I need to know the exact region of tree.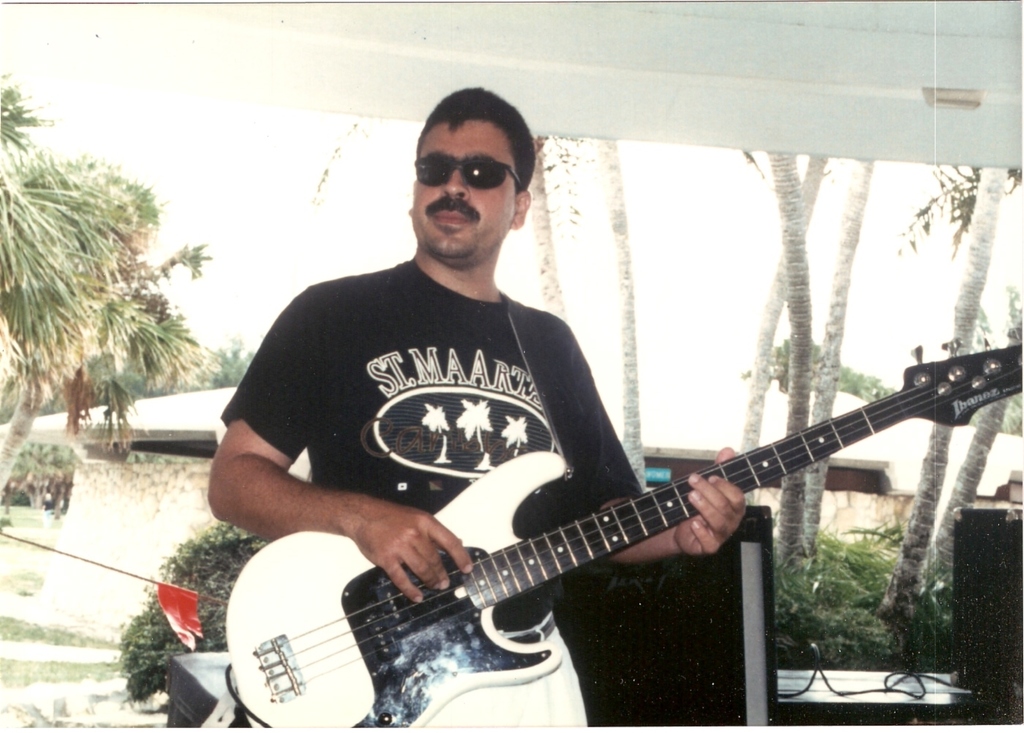
Region: x1=740, y1=144, x2=830, y2=501.
